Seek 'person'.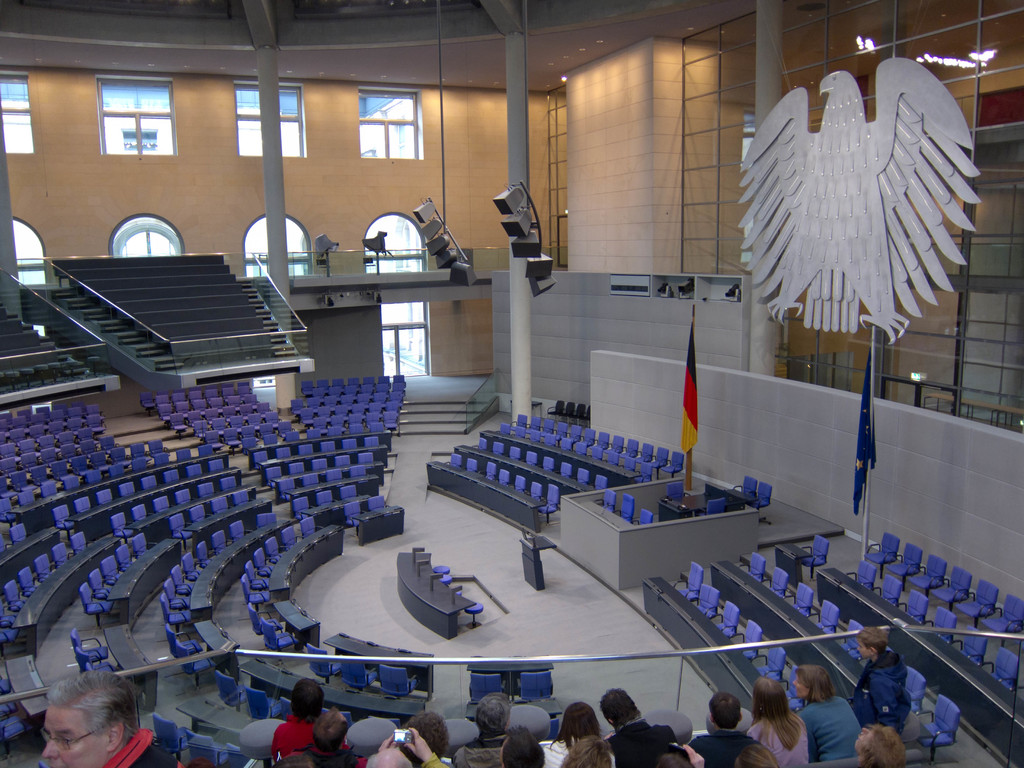
region(544, 702, 615, 767).
